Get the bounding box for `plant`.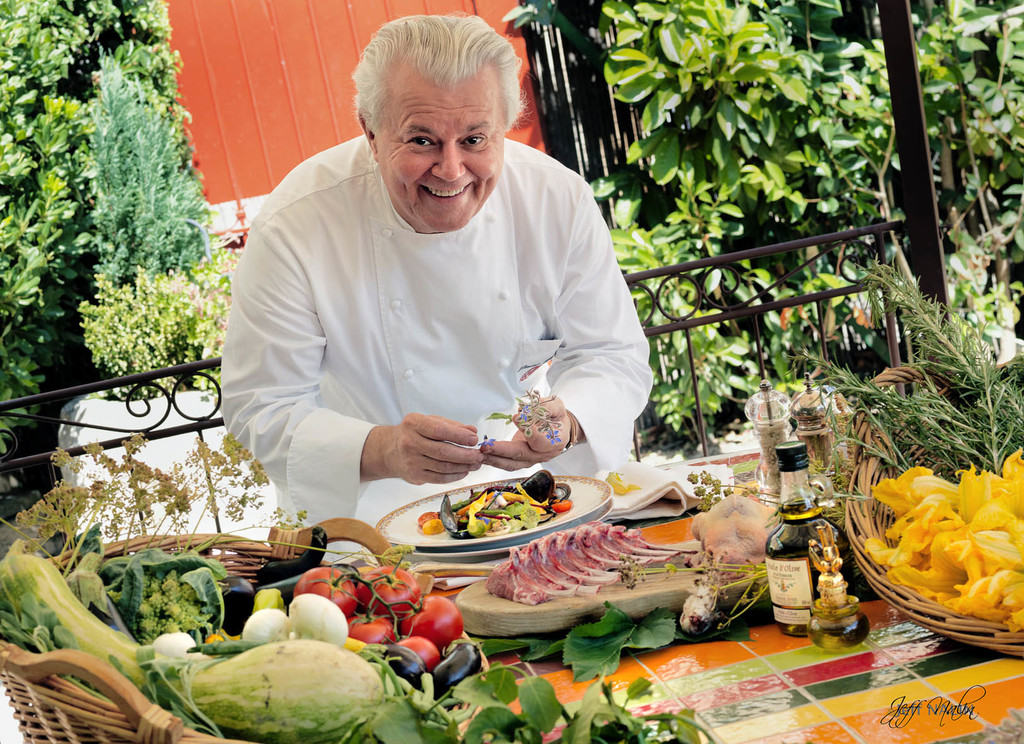
150/245/245/366.
